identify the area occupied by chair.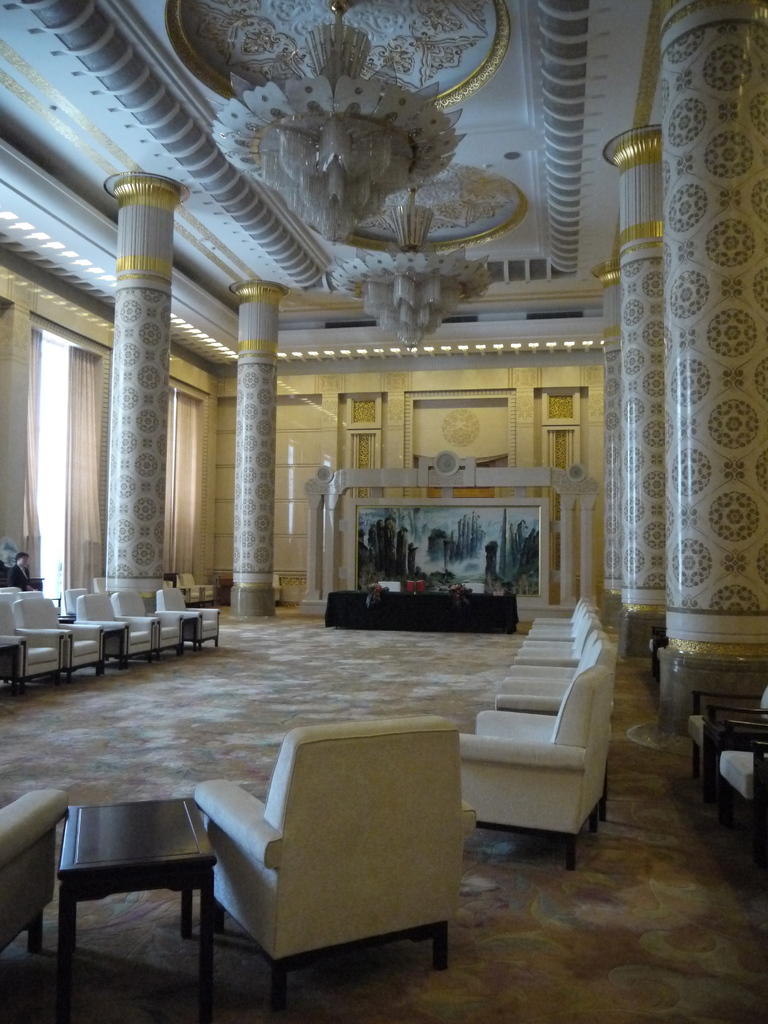
Area: (left=152, top=580, right=221, bottom=646).
